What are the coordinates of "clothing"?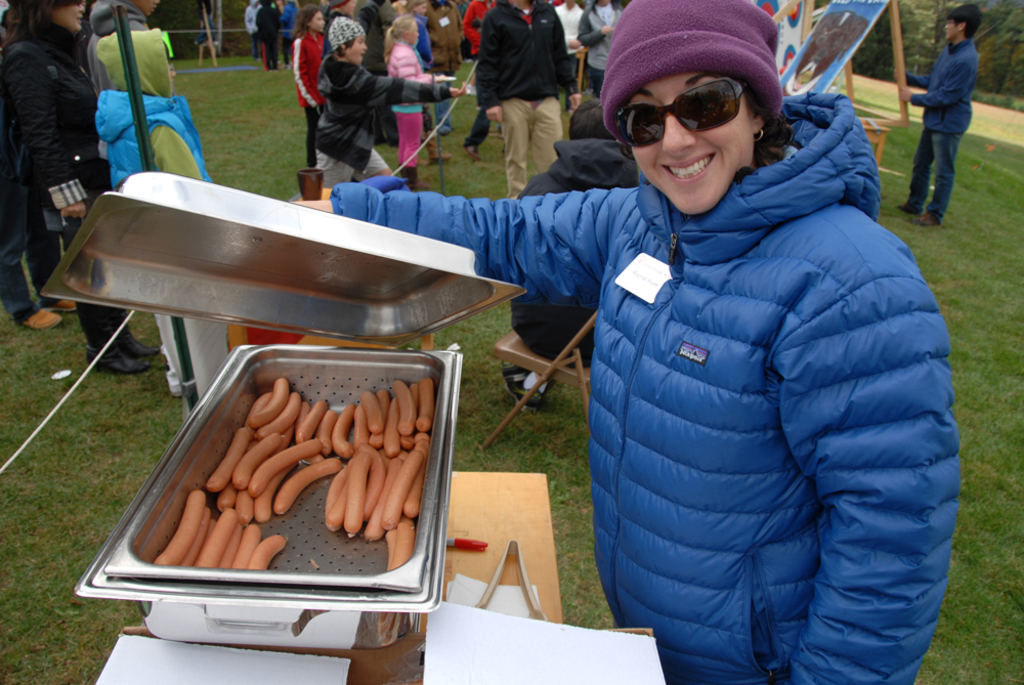
<region>4, 24, 121, 207</region>.
